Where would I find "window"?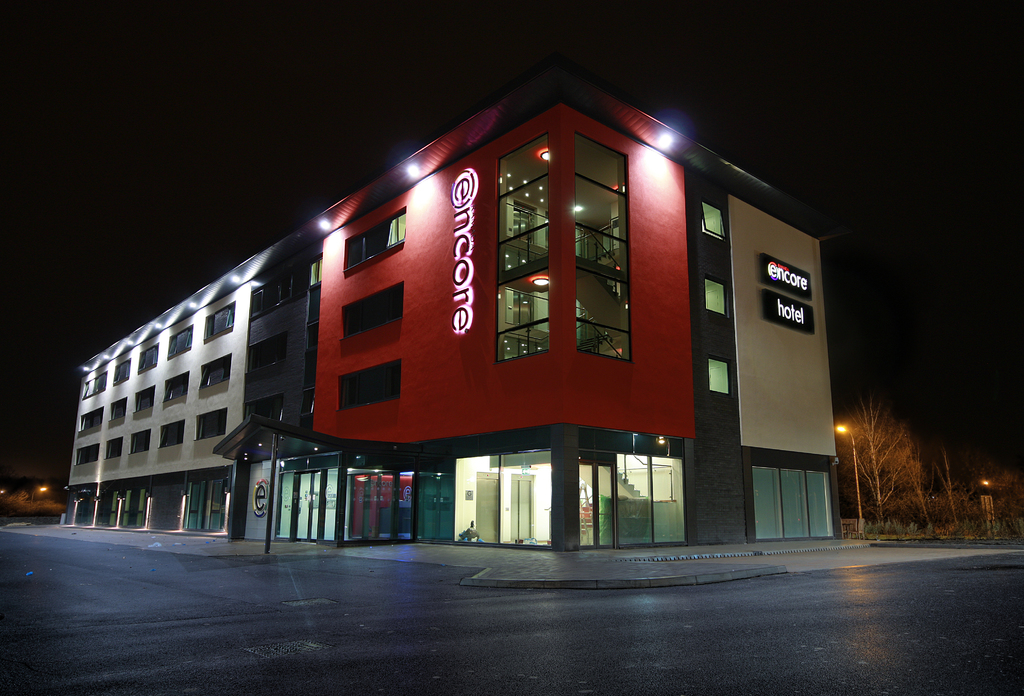
At pyautogui.locateOnScreen(339, 207, 406, 274).
